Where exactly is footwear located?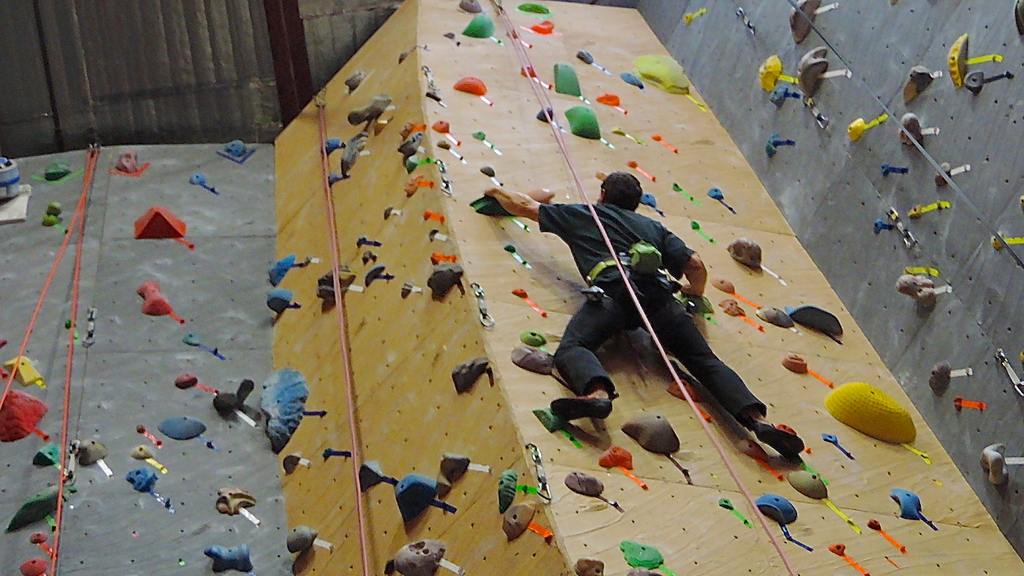
Its bounding box is [left=546, top=394, right=618, bottom=421].
